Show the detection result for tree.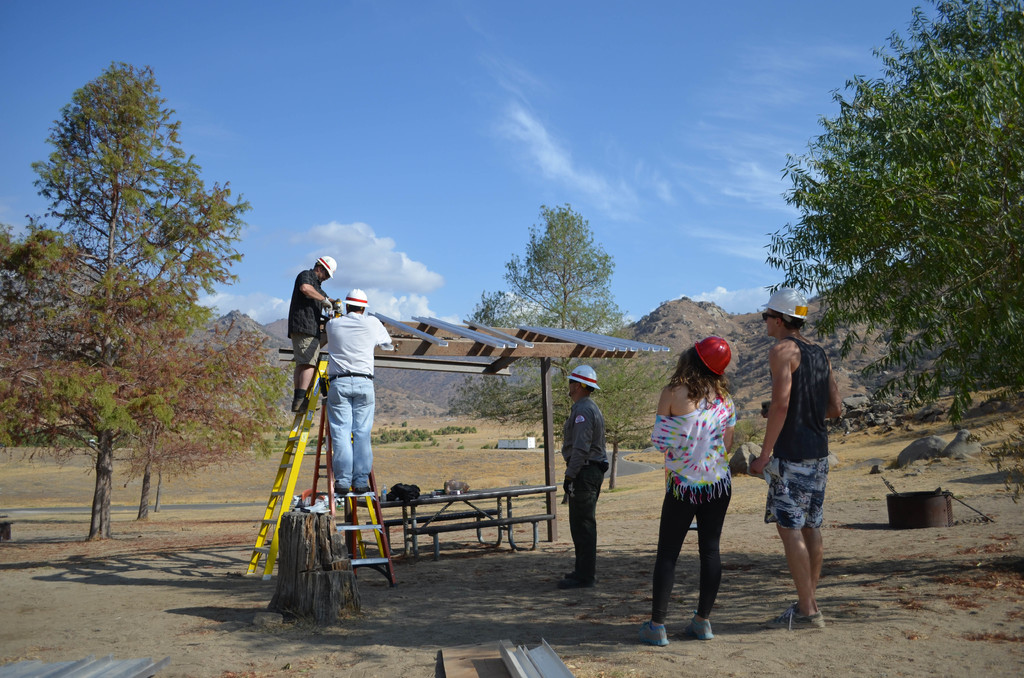
[765,0,1023,430].
